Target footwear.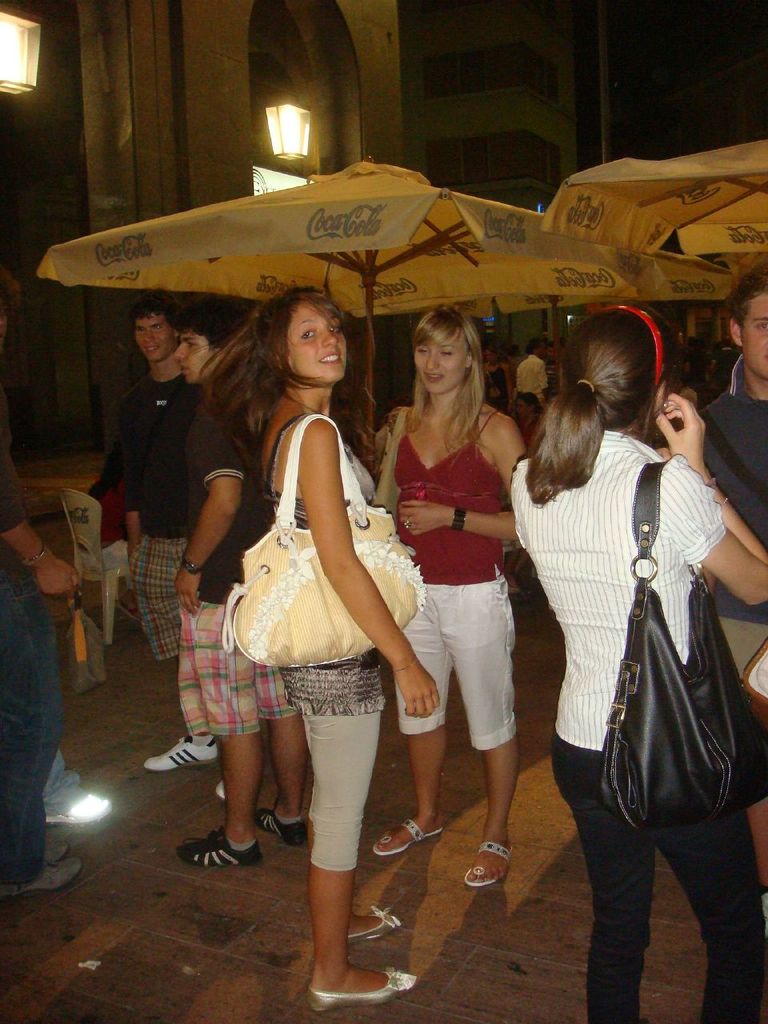
Target region: bbox=(140, 732, 222, 774).
